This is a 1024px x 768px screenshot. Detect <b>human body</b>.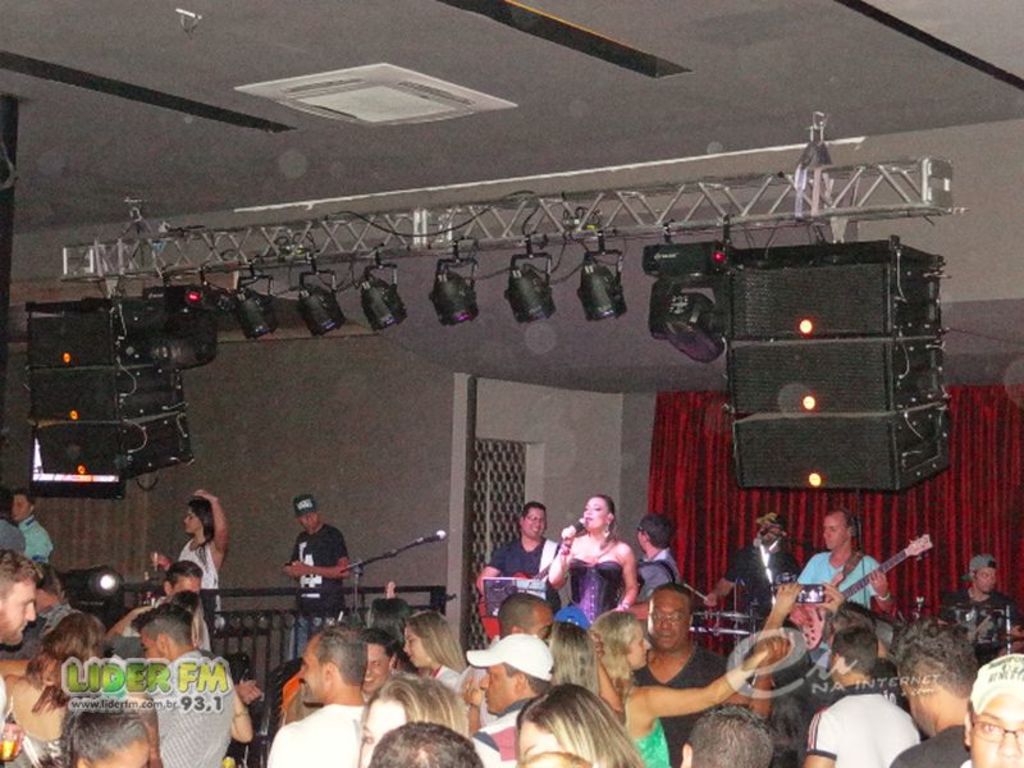
bbox=[547, 492, 636, 622].
